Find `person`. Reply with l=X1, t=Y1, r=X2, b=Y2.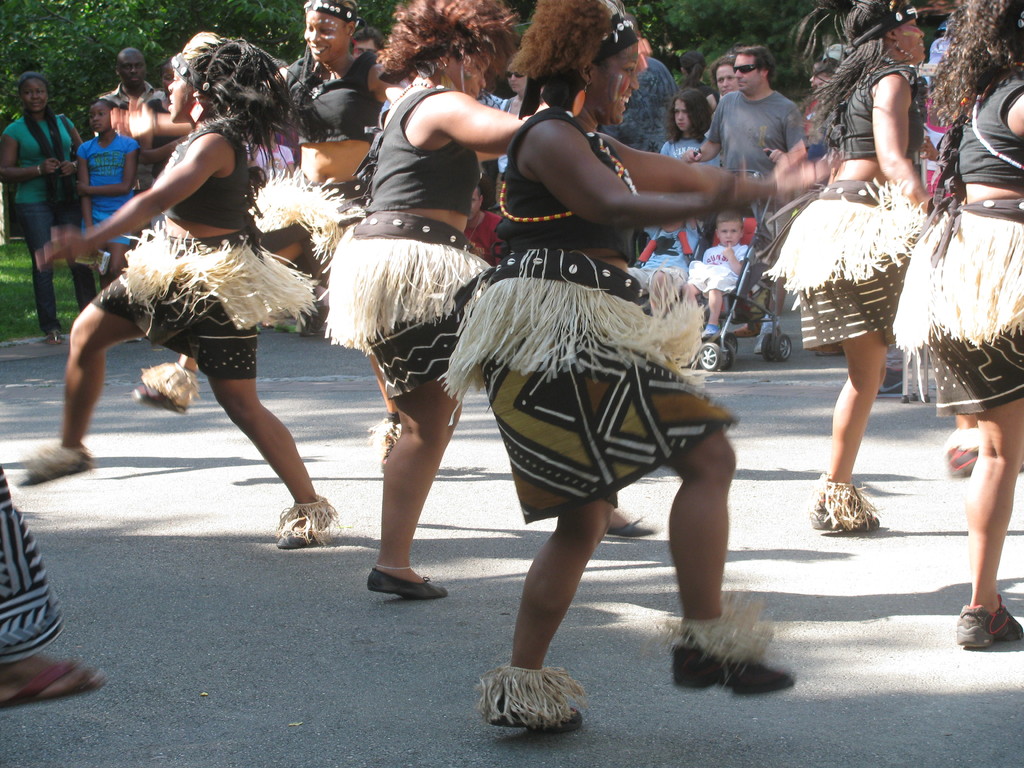
l=439, t=0, r=835, b=730.
